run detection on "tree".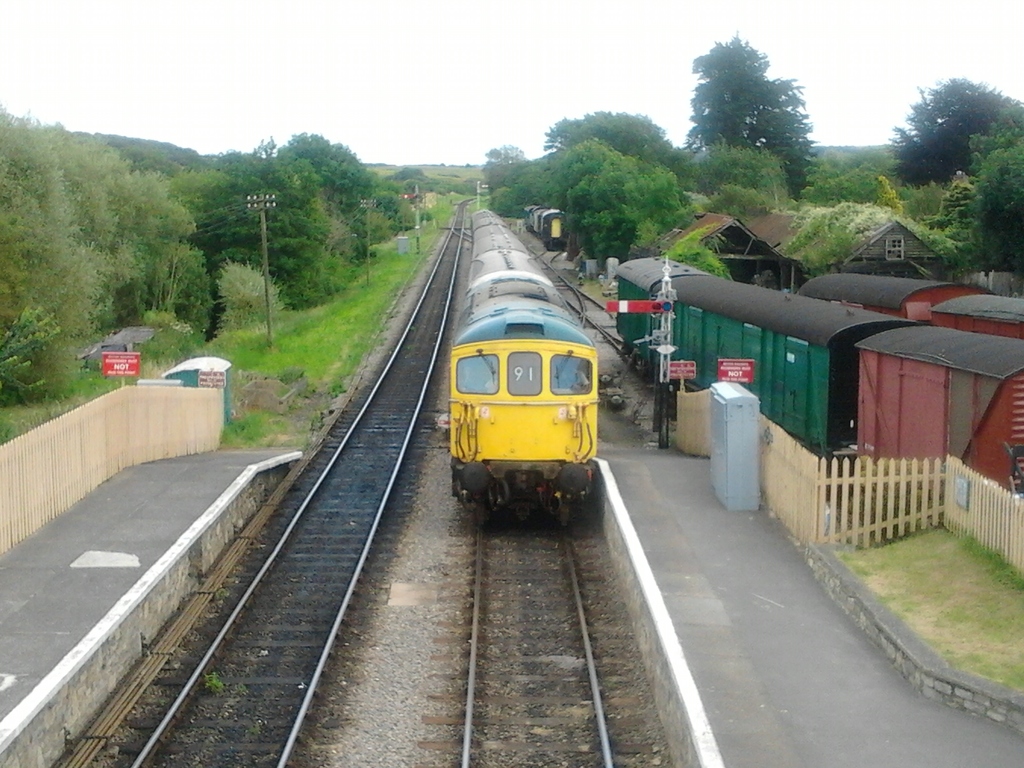
Result: bbox(687, 23, 822, 196).
